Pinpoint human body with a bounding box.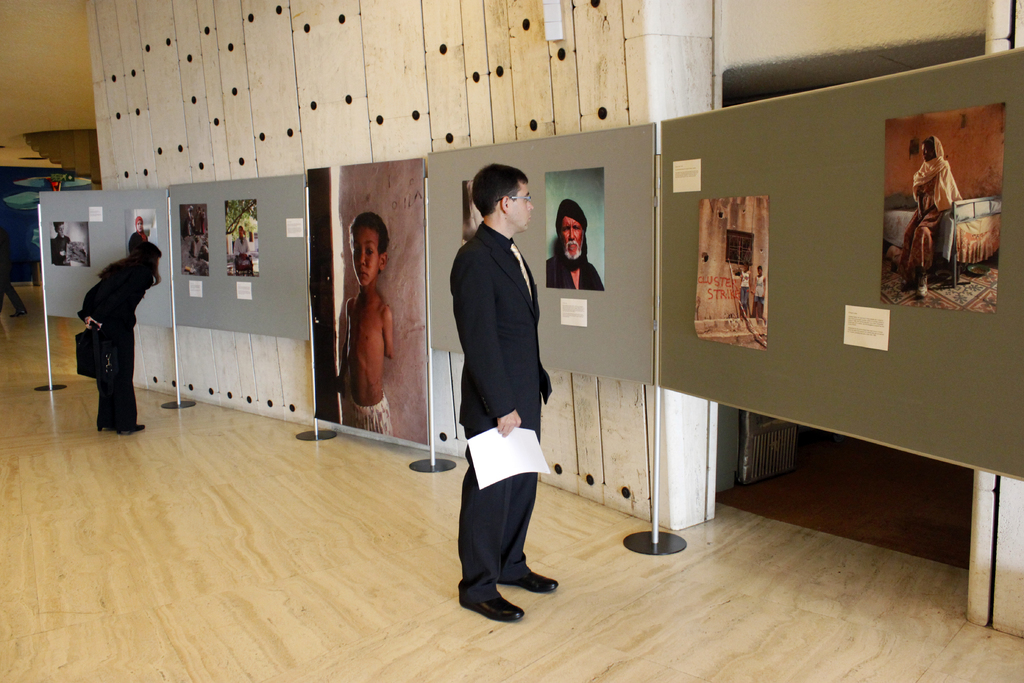
bbox(447, 161, 560, 621).
